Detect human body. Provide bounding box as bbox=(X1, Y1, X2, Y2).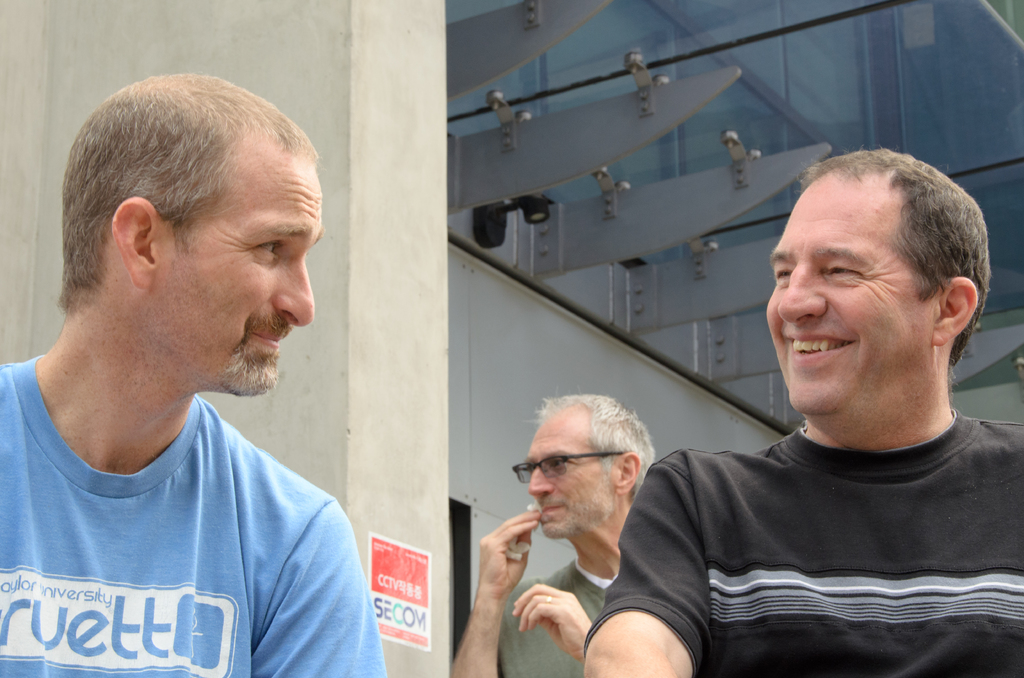
bbox=(449, 504, 618, 677).
